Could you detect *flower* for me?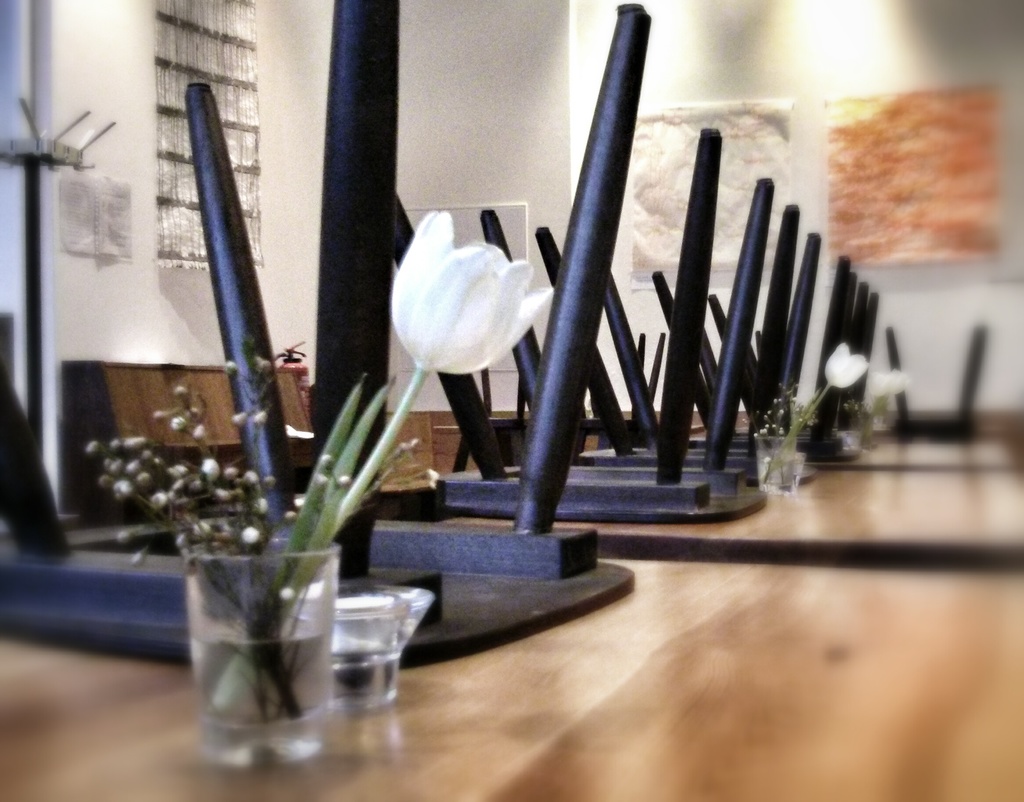
Detection result: [820,343,869,390].
